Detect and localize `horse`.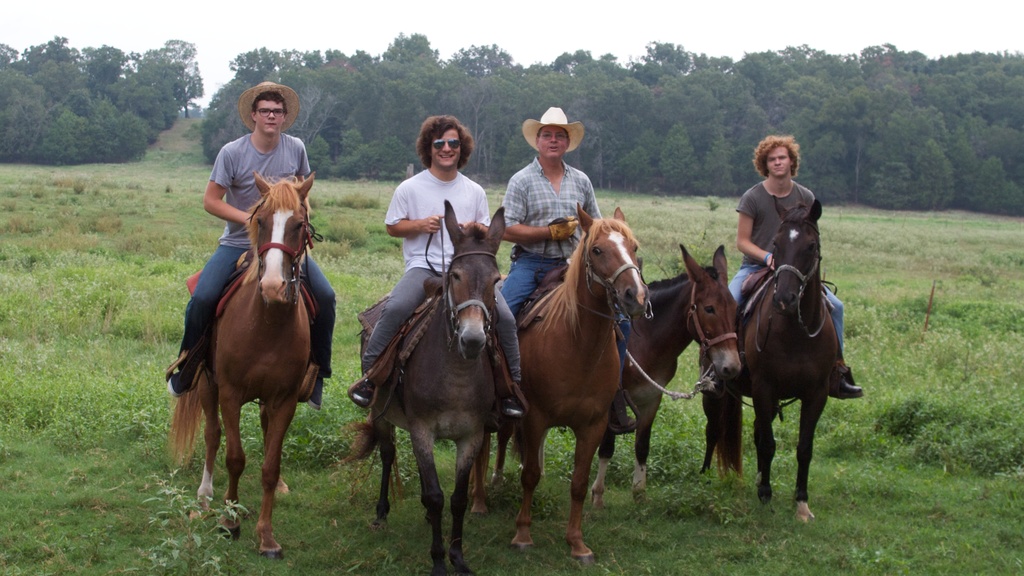
Localized at <bbox>701, 195, 839, 520</bbox>.
